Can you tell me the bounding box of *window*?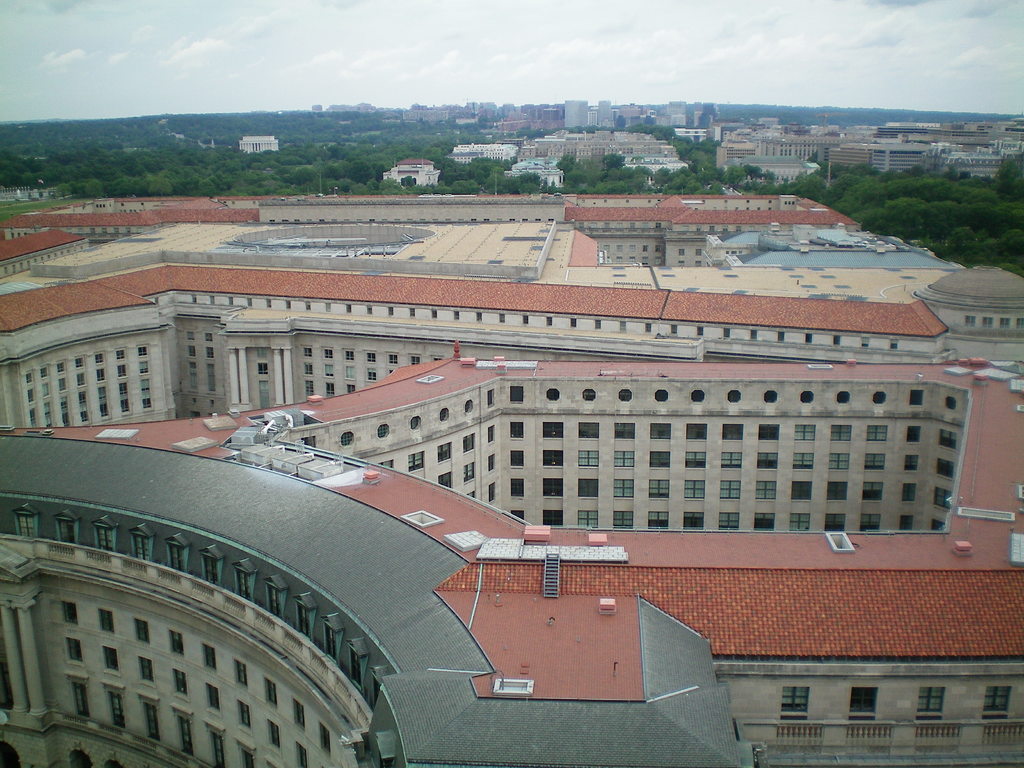
[835, 389, 852, 406].
